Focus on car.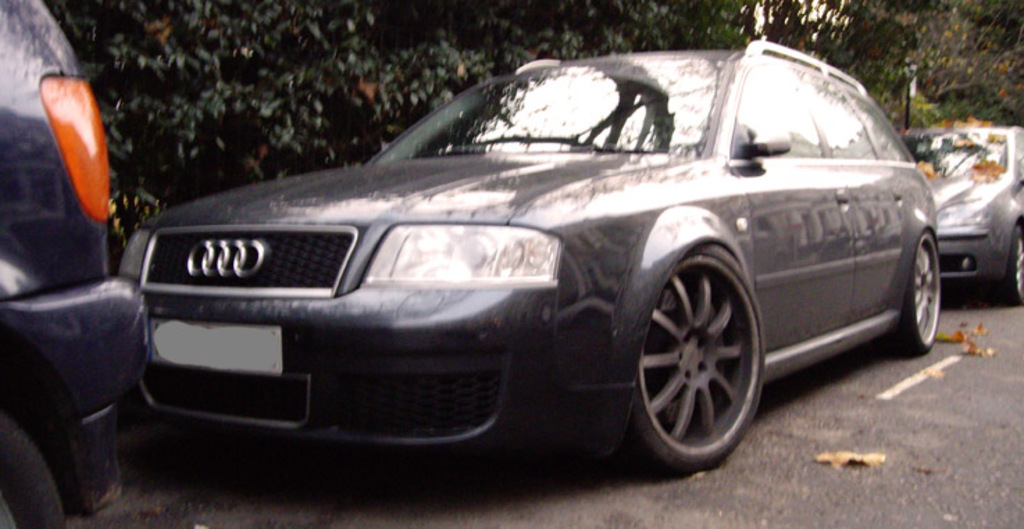
Focused at left=114, top=37, right=945, bottom=480.
